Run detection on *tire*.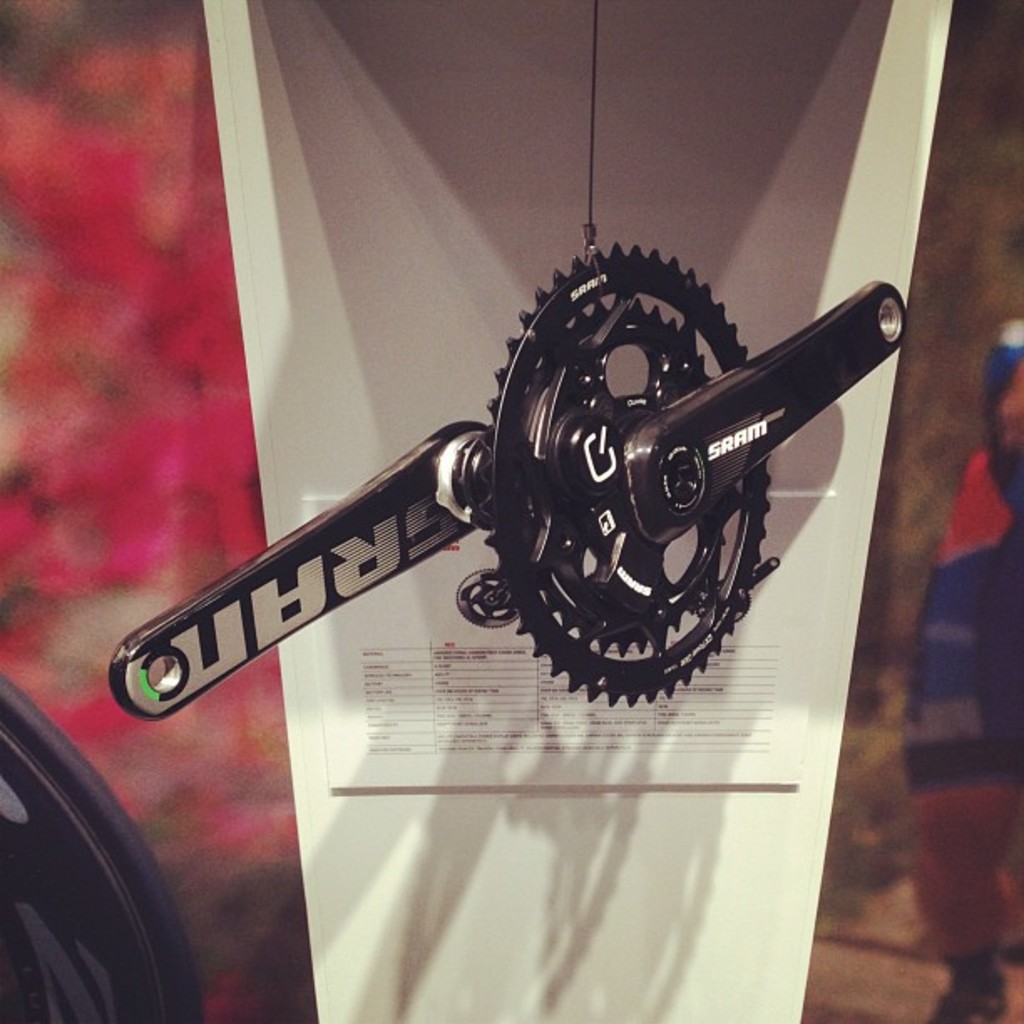
Result: detection(0, 683, 209, 1022).
